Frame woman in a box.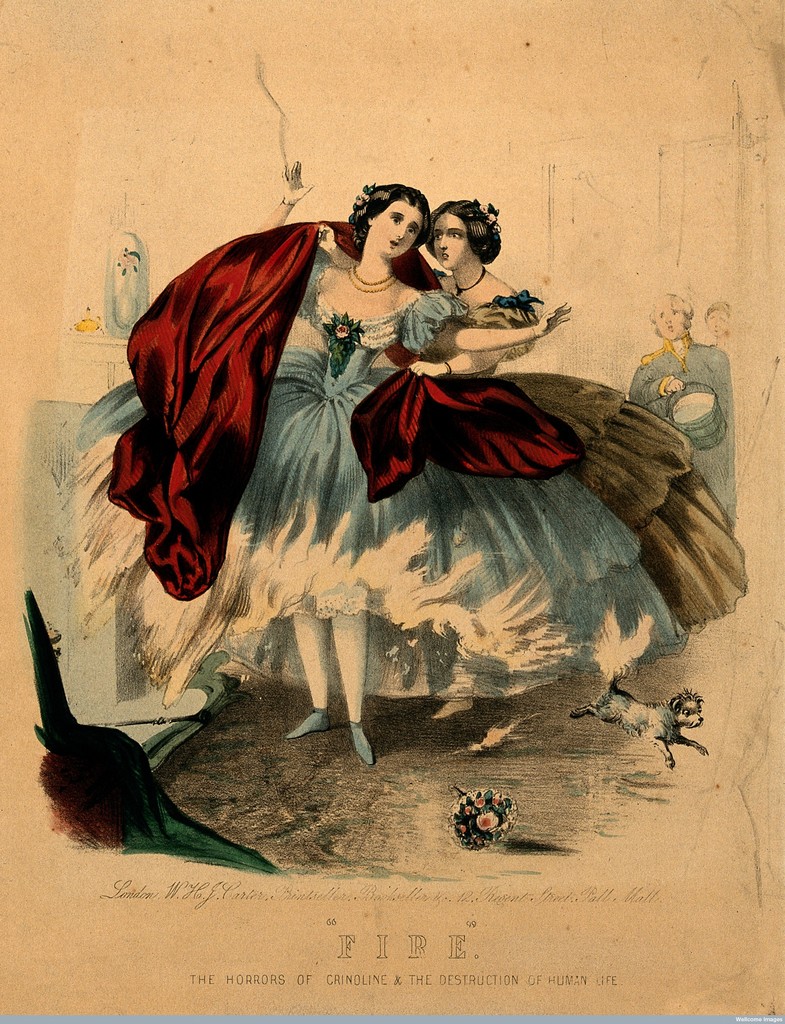
{"left": 406, "top": 195, "right": 749, "bottom": 634}.
